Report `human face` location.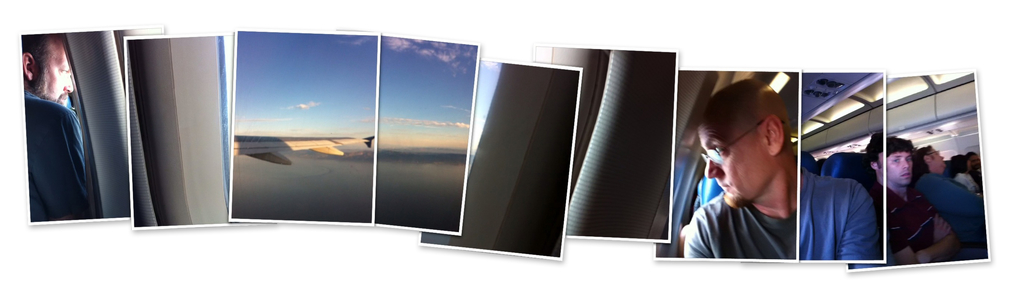
Report: bbox(35, 35, 74, 106).
